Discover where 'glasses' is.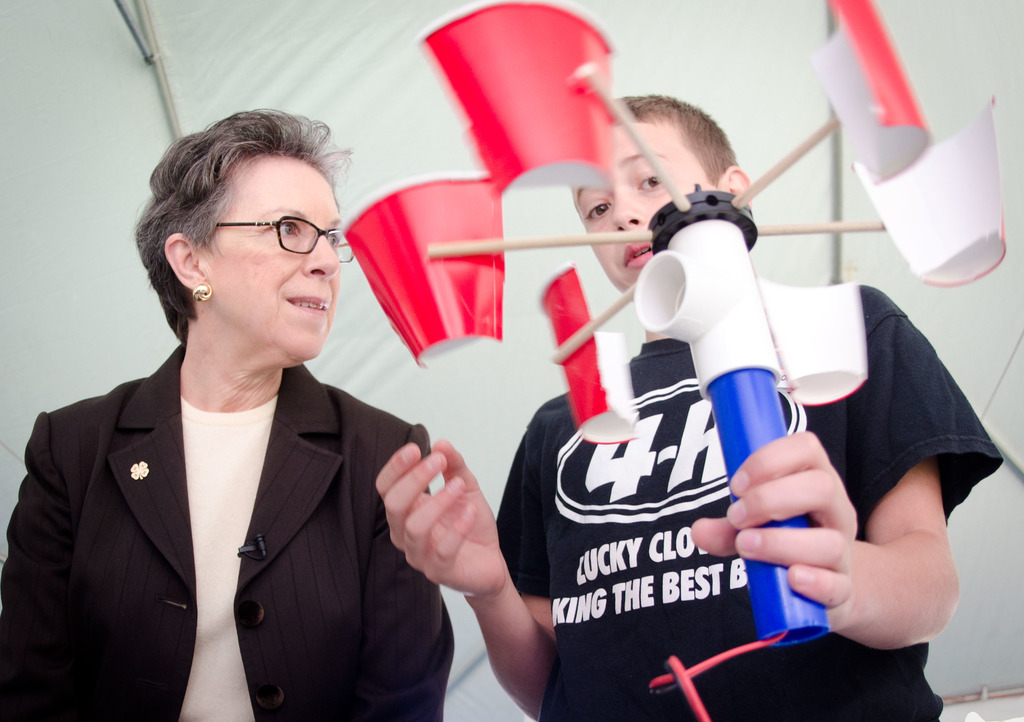
Discovered at rect(217, 212, 355, 265).
